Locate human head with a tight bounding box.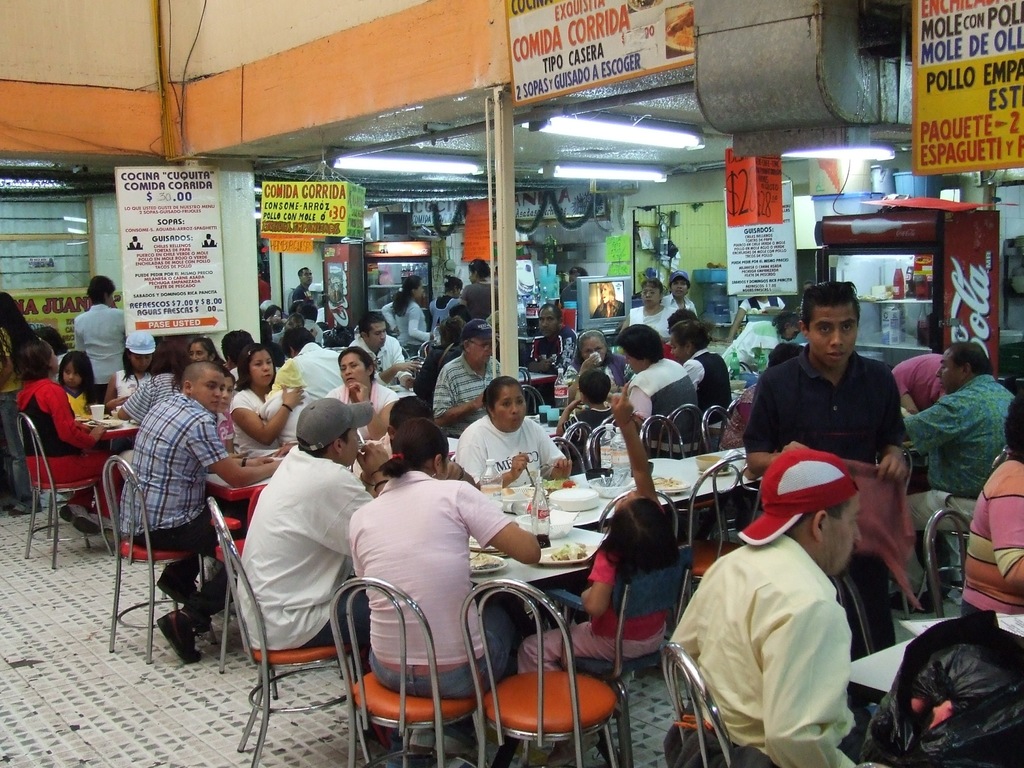
<bbox>467, 259, 492, 284</bbox>.
